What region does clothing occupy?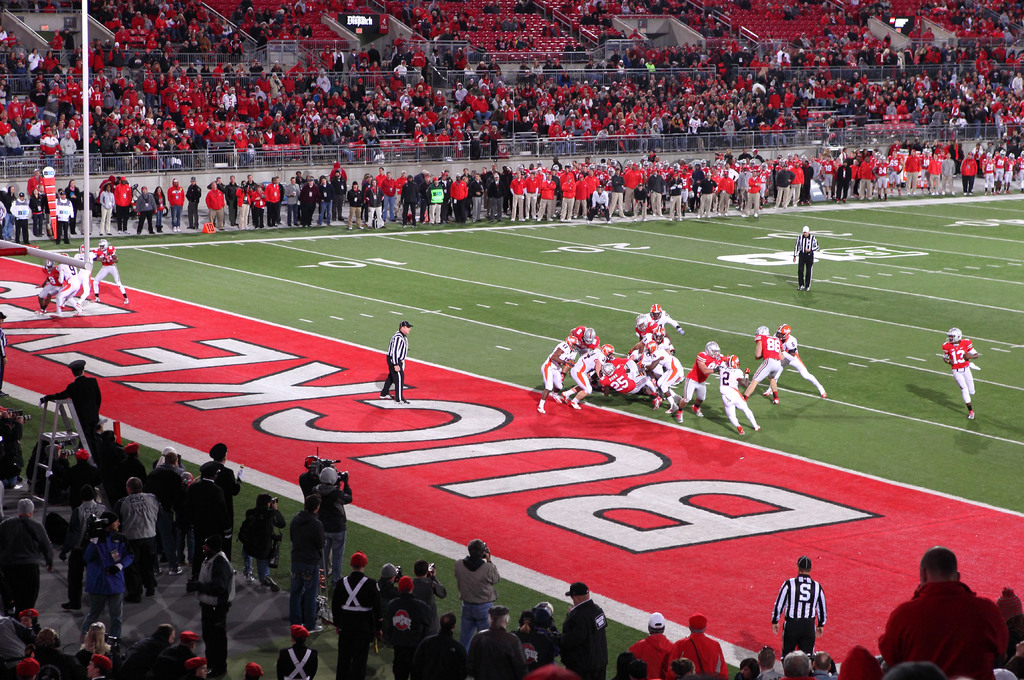
<box>925,158,941,194</box>.
